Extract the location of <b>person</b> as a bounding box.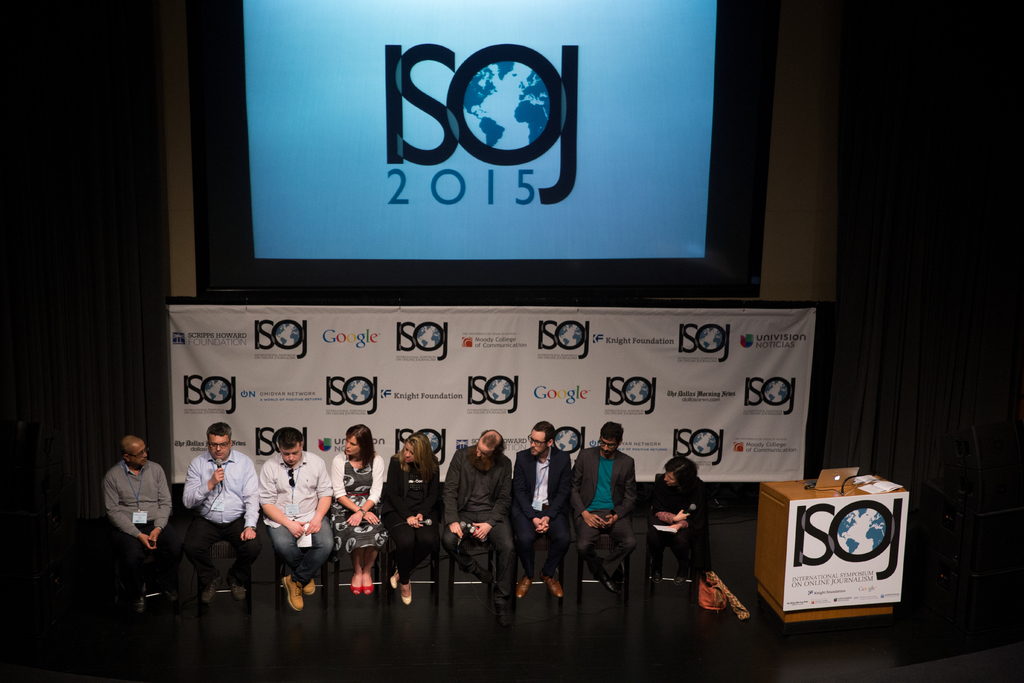
572:424:635:589.
